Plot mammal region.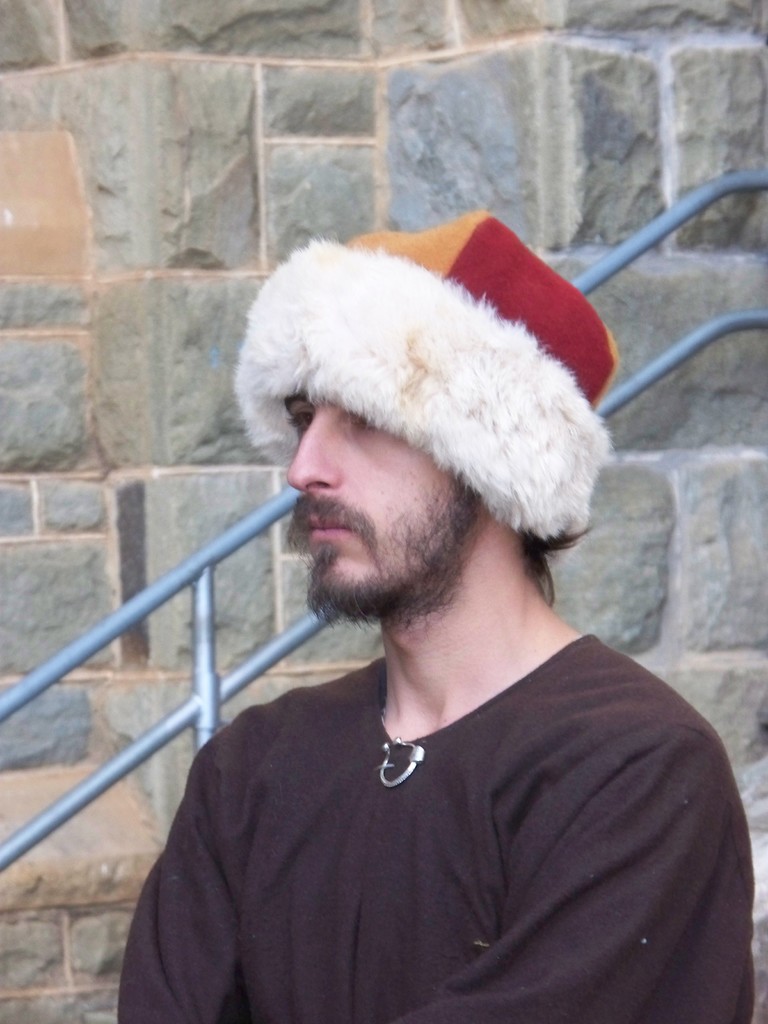
Plotted at bbox(52, 227, 767, 1023).
